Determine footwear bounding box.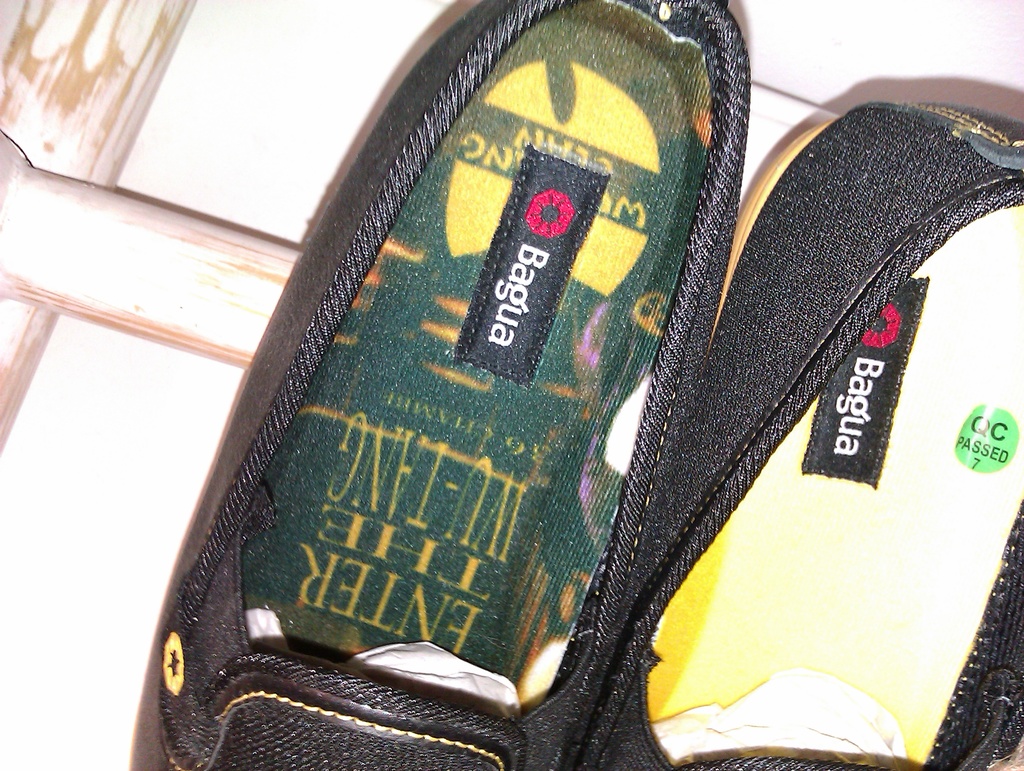
Determined: [145,0,1023,752].
